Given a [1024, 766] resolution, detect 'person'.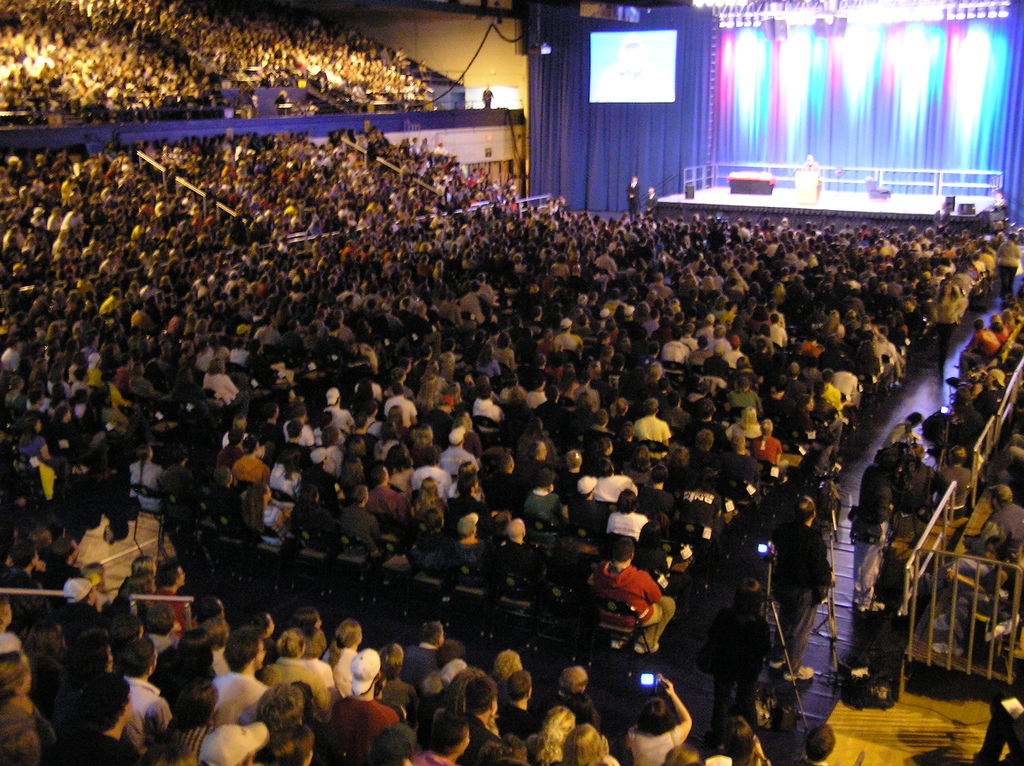
locate(477, 733, 525, 765).
